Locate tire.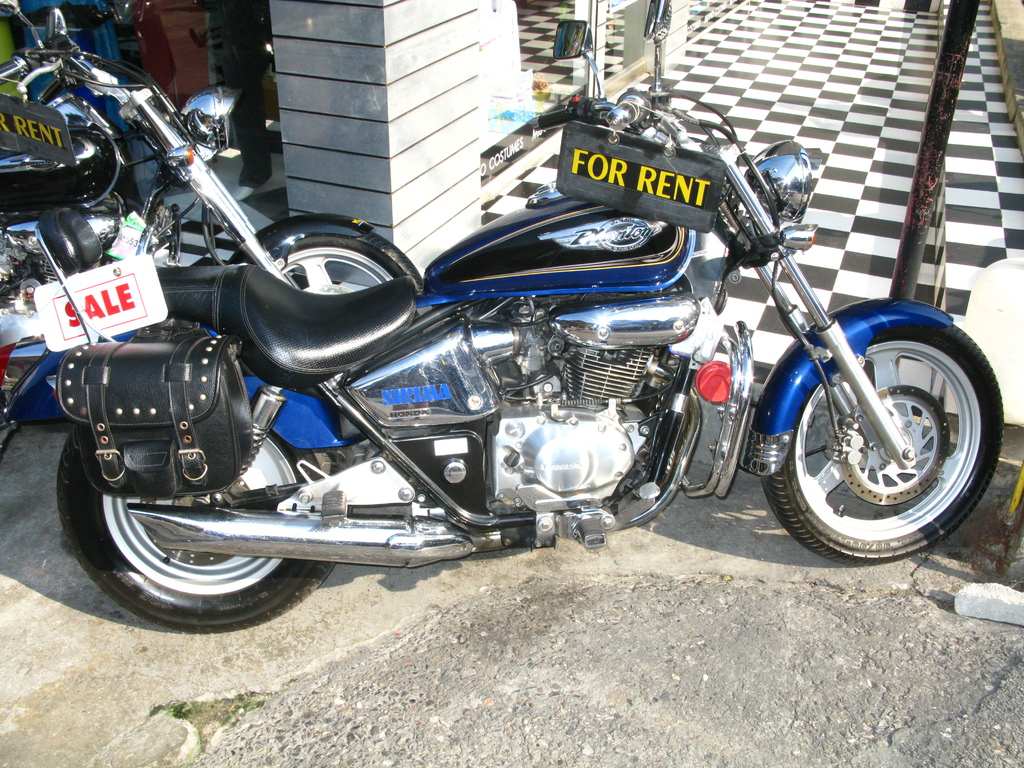
Bounding box: x1=52 y1=381 x2=335 y2=634.
